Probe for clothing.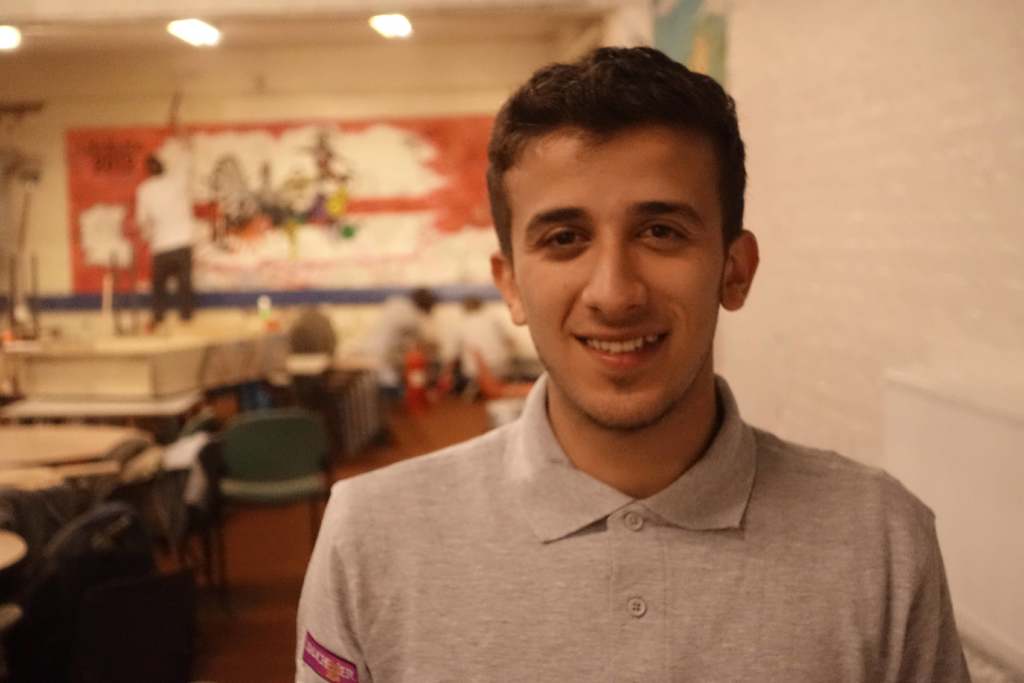
Probe result: (460,309,524,390).
